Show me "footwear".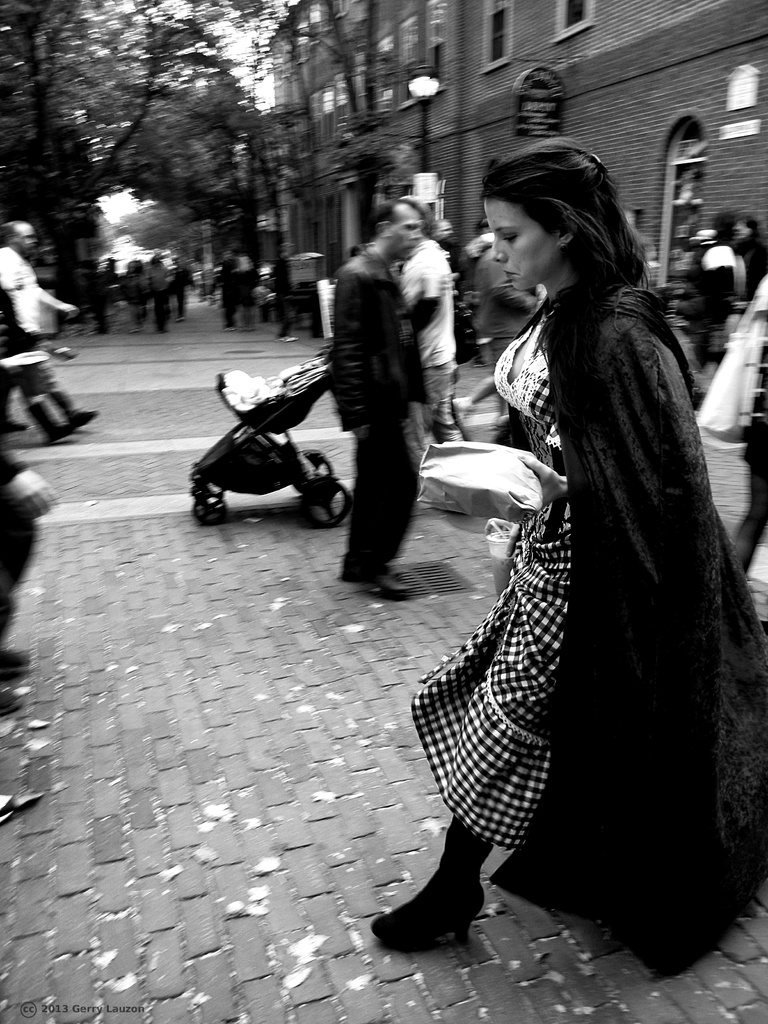
"footwear" is here: (0,682,38,710).
